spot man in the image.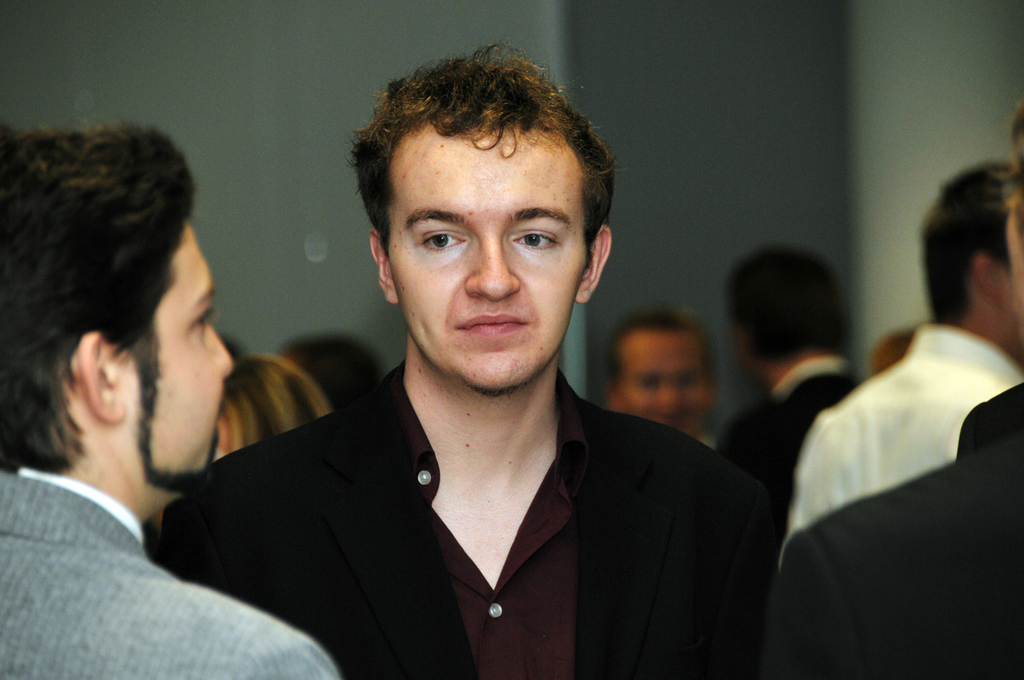
man found at (left=0, top=124, right=339, bottom=679).
